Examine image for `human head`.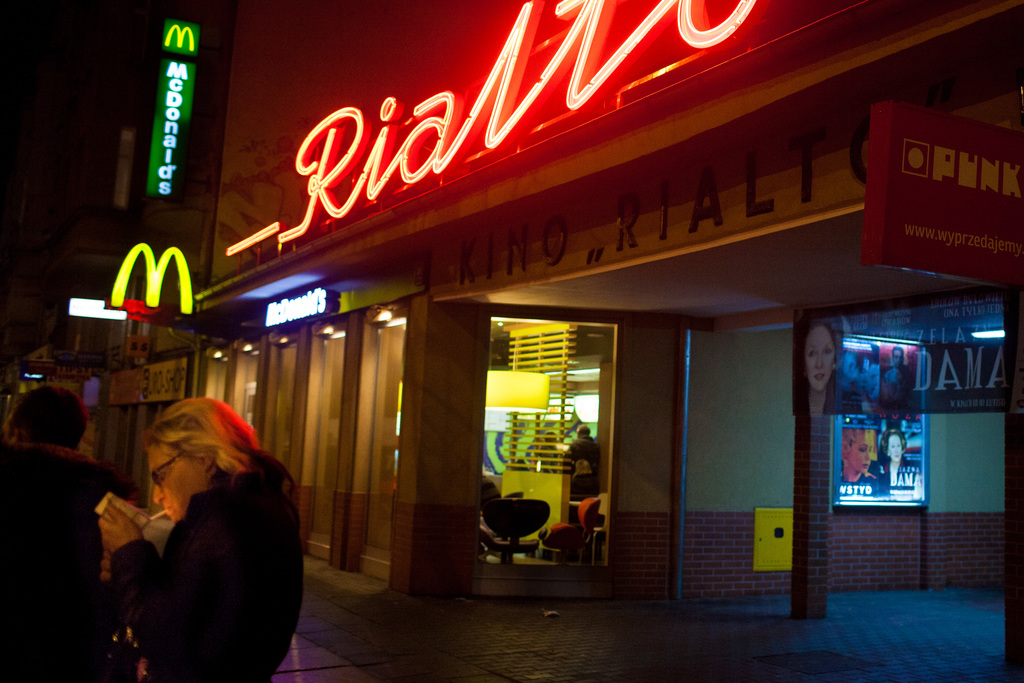
Examination result: l=6, t=384, r=90, b=450.
